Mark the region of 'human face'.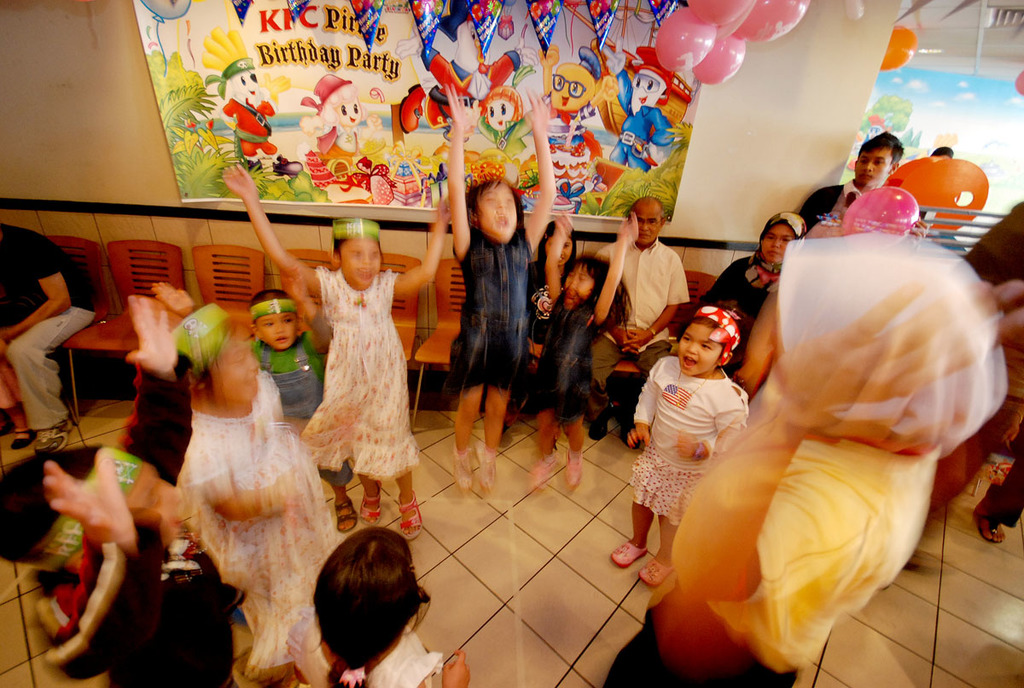
Region: region(855, 149, 893, 184).
